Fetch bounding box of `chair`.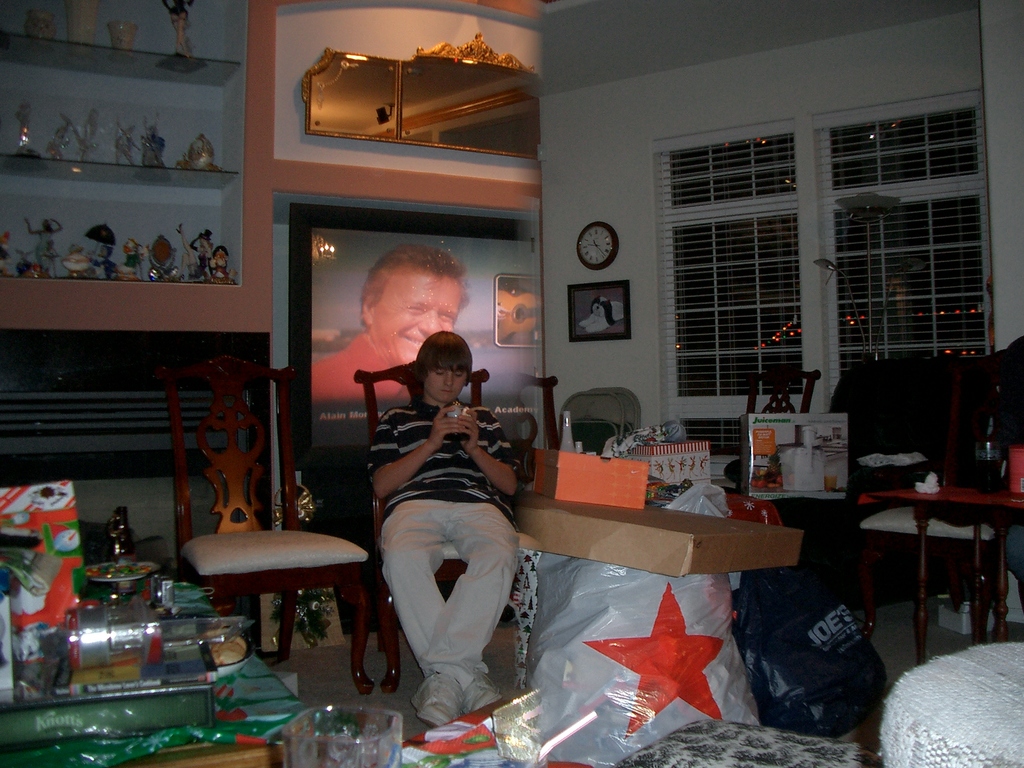
Bbox: bbox(139, 417, 377, 707).
